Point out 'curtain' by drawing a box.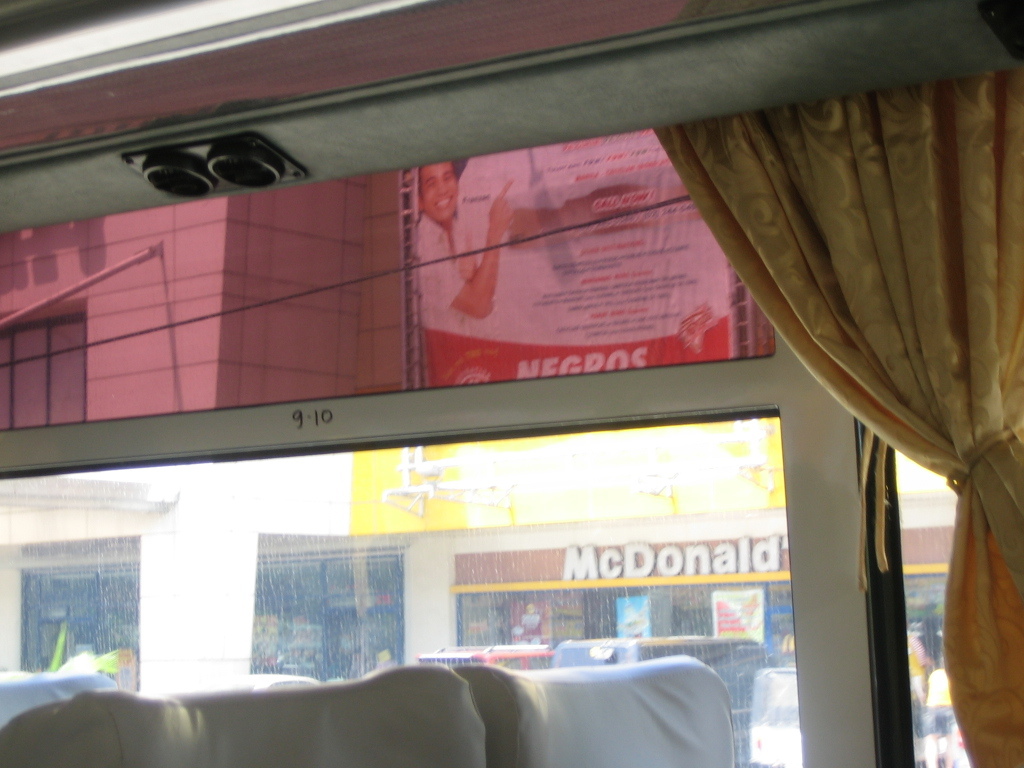
(x1=656, y1=76, x2=1023, y2=767).
